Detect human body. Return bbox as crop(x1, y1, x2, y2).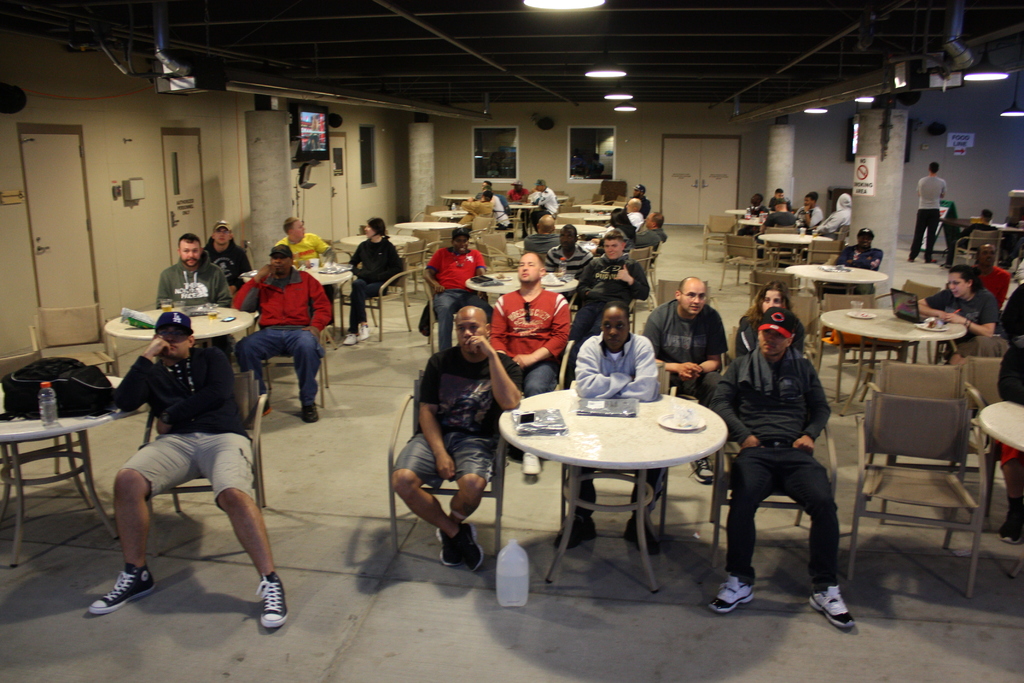
crop(906, 161, 945, 263).
